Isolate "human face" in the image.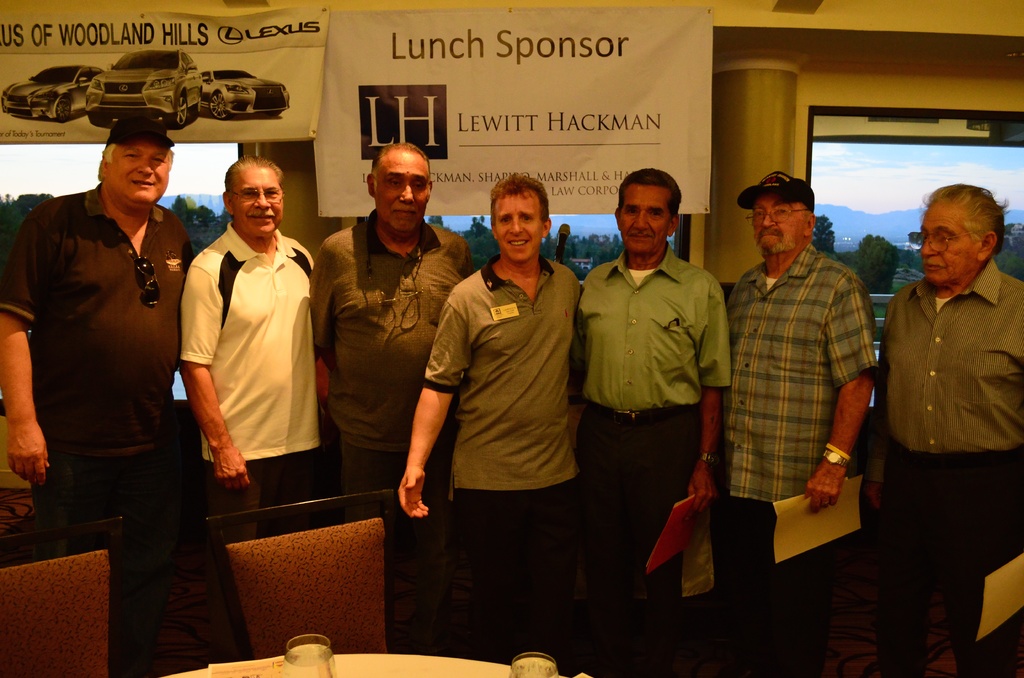
Isolated region: 755, 196, 808, 254.
